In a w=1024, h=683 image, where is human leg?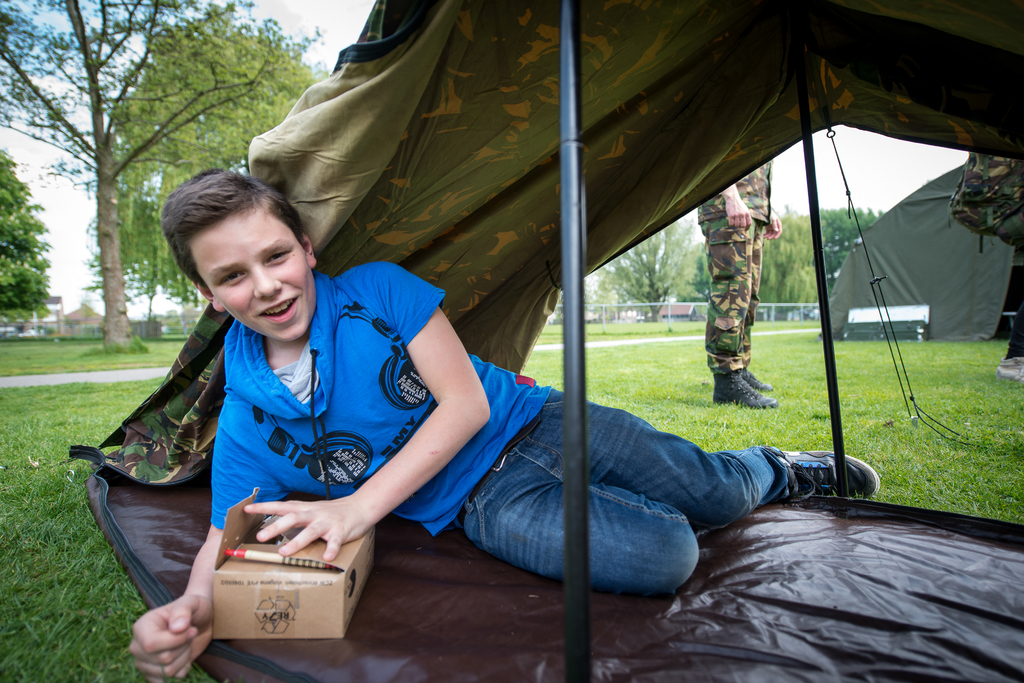
bbox=[447, 448, 694, 590].
